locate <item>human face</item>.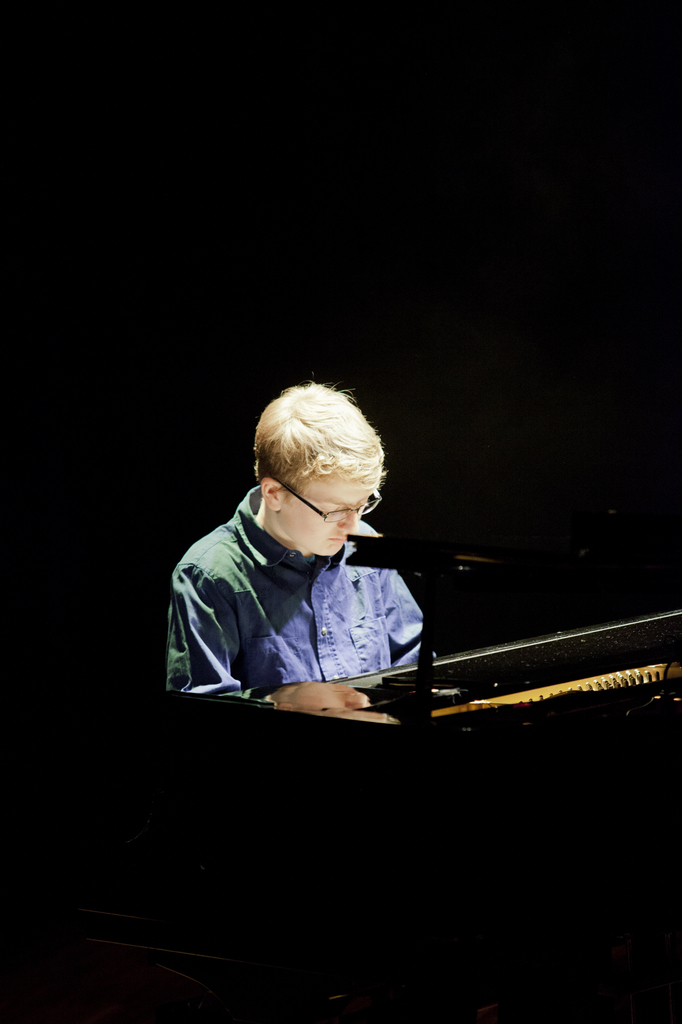
Bounding box: <box>282,477,374,557</box>.
